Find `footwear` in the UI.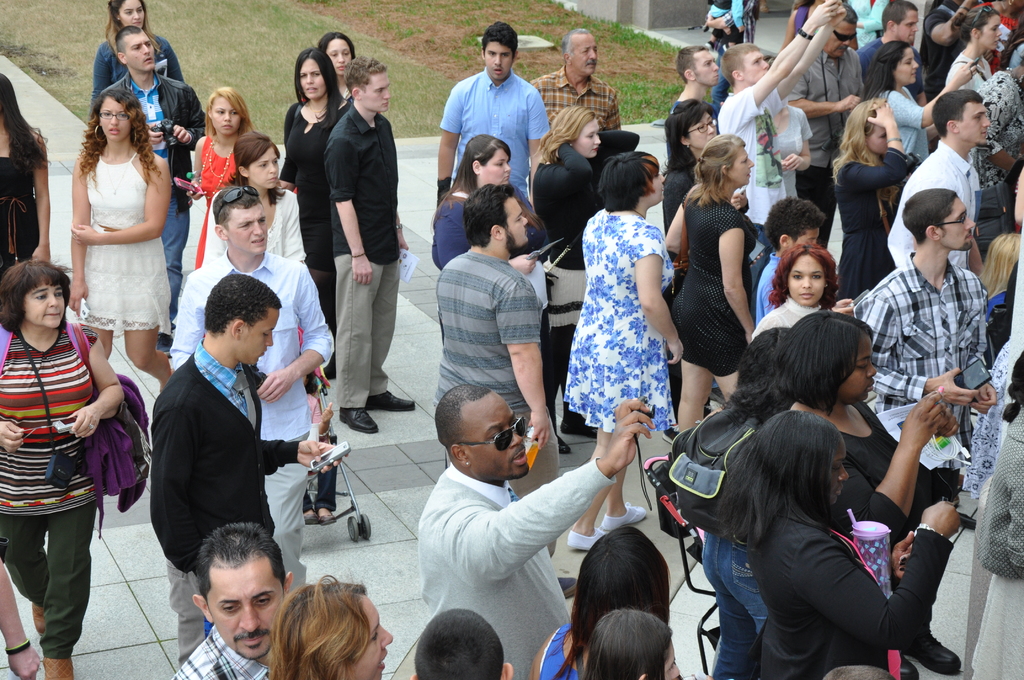
UI element at <box>567,526,602,549</box>.
